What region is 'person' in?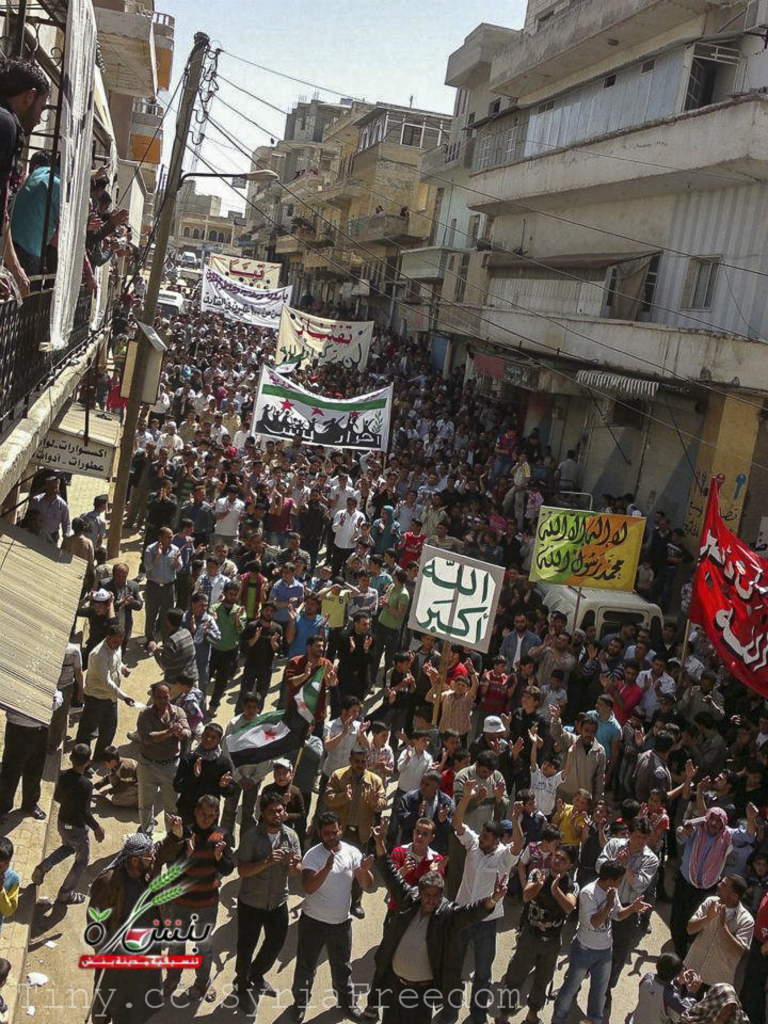
x1=363, y1=822, x2=510, y2=1023.
